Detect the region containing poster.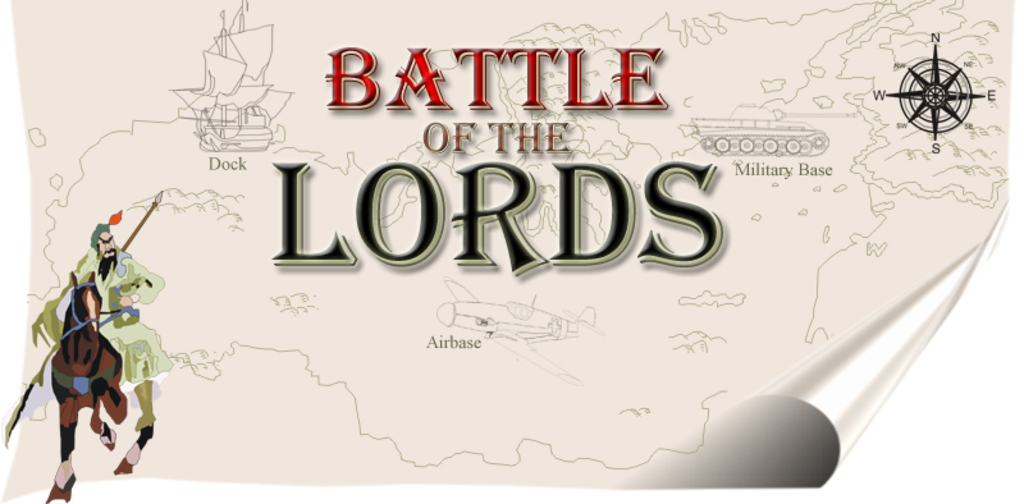
(0,0,1023,503).
